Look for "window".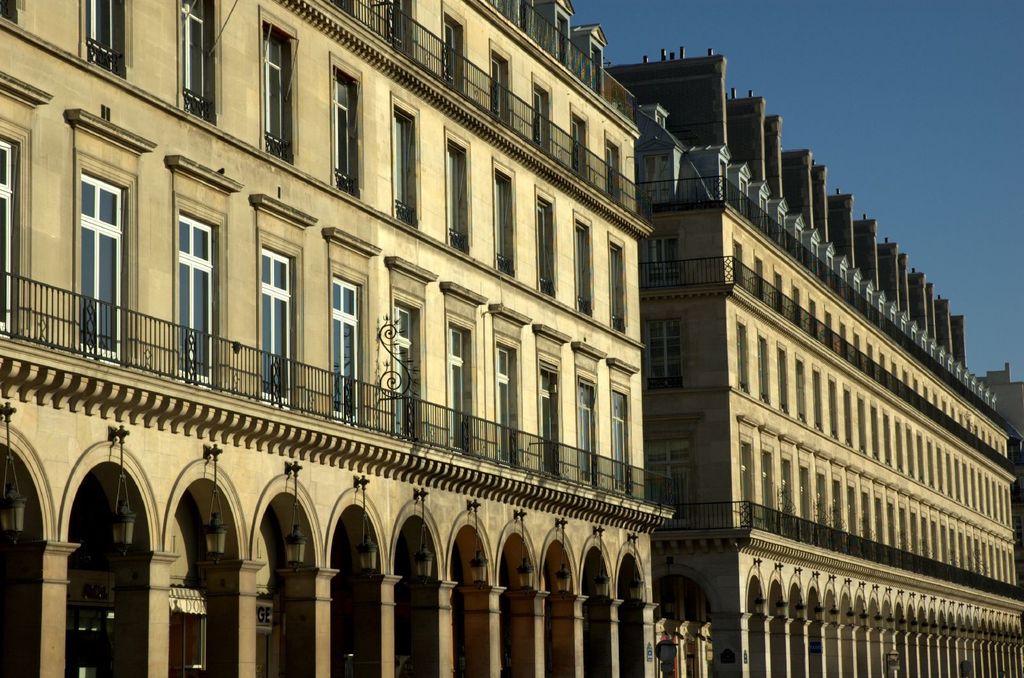
Found: l=393, t=303, r=413, b=436.
